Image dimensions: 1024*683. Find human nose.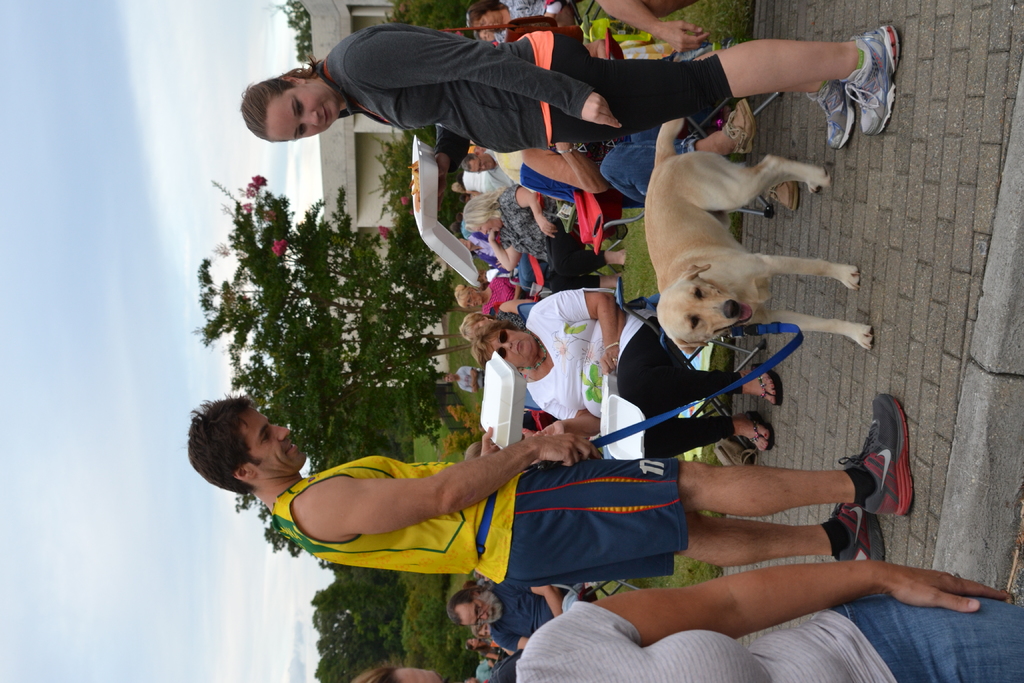
476,609,486,620.
